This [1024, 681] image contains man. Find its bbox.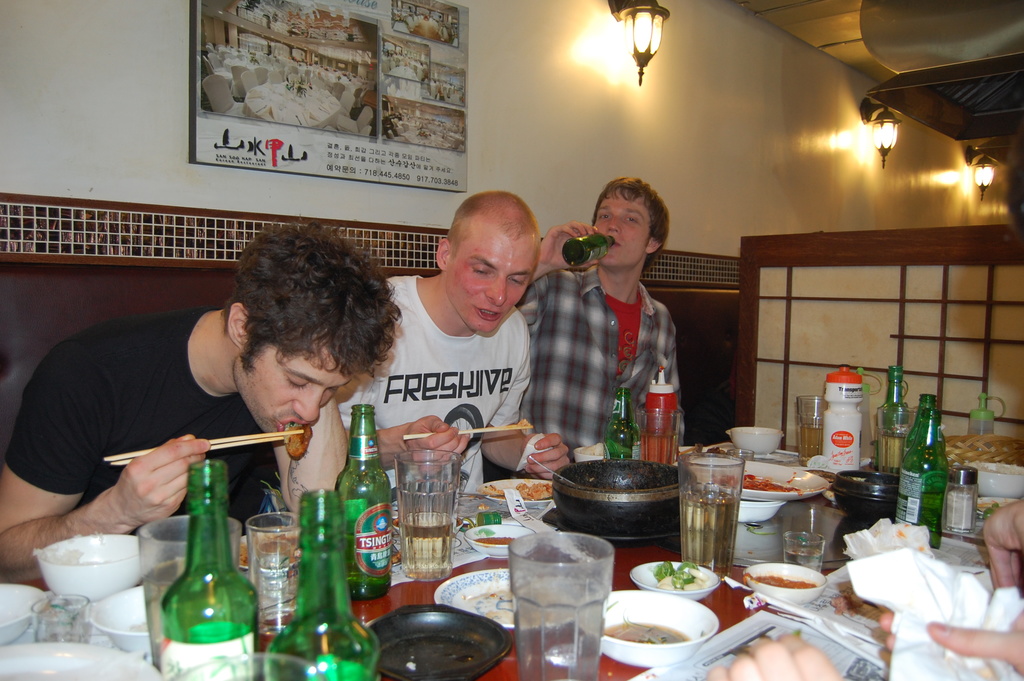
3/215/411/585.
